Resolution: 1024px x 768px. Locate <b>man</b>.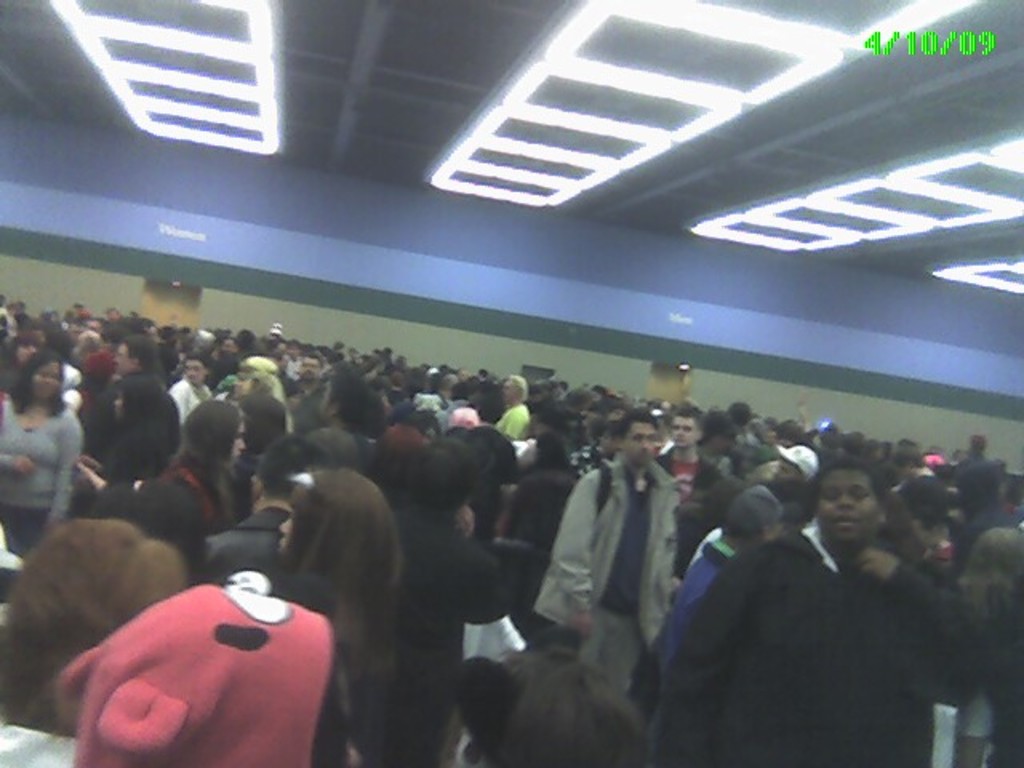
(left=170, top=354, right=210, bottom=422).
